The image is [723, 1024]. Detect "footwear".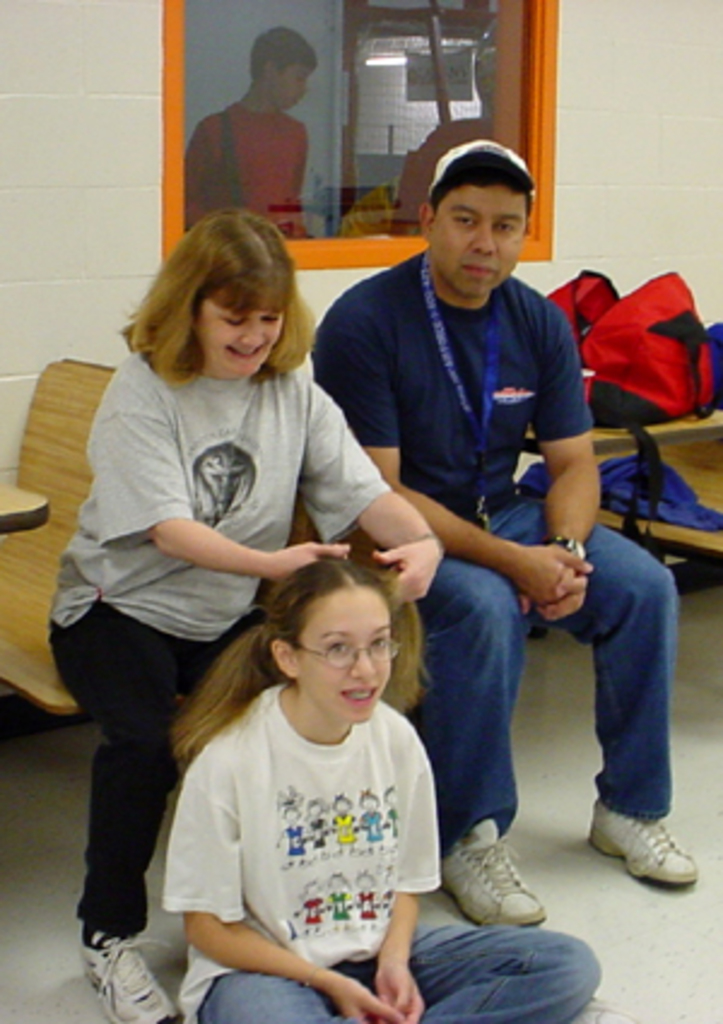
Detection: region(612, 810, 706, 889).
